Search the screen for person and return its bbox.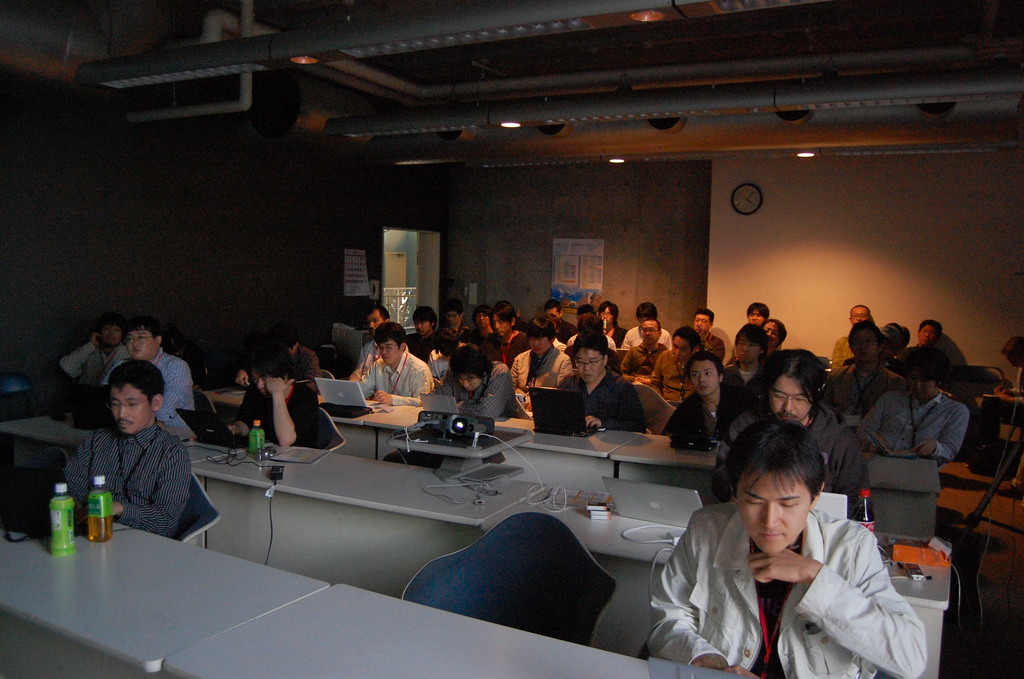
Found: bbox=[749, 350, 857, 471].
